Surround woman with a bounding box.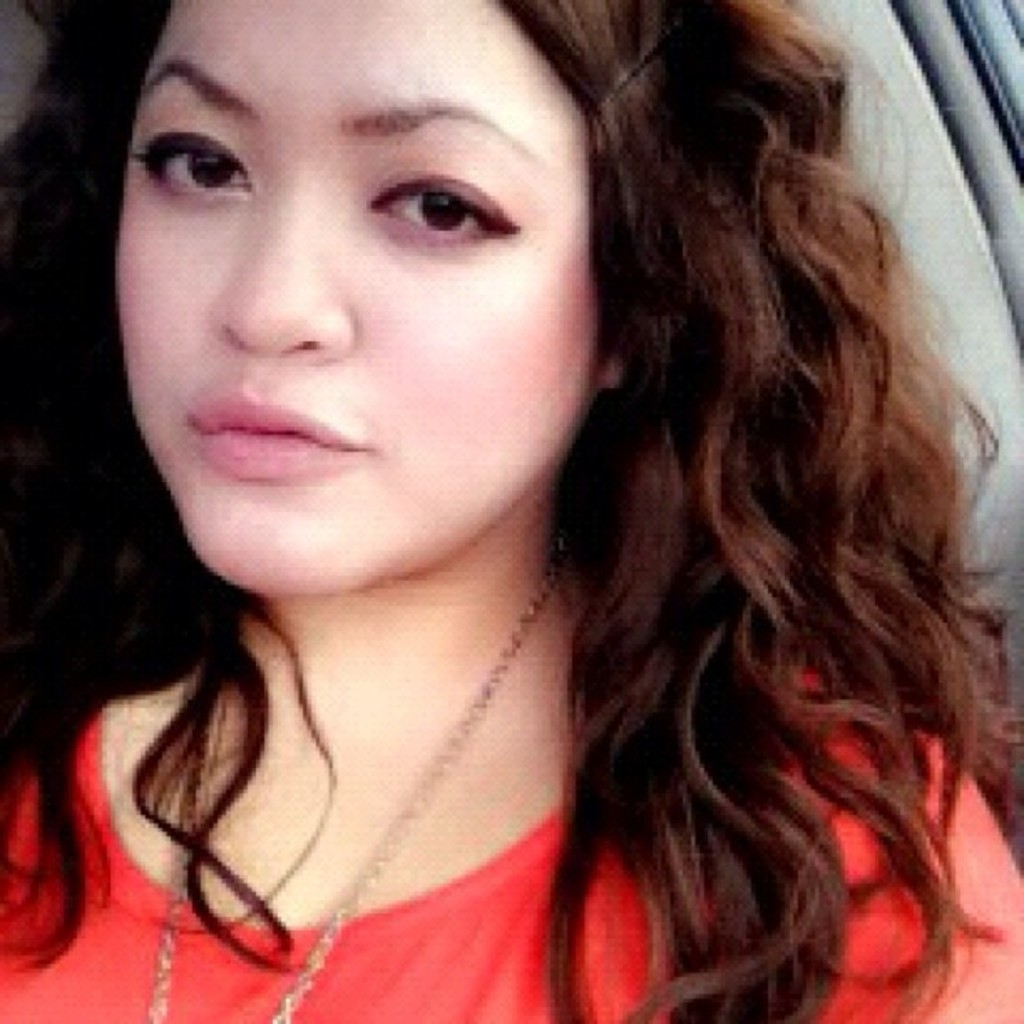
<bbox>2, 0, 1021, 1022</bbox>.
